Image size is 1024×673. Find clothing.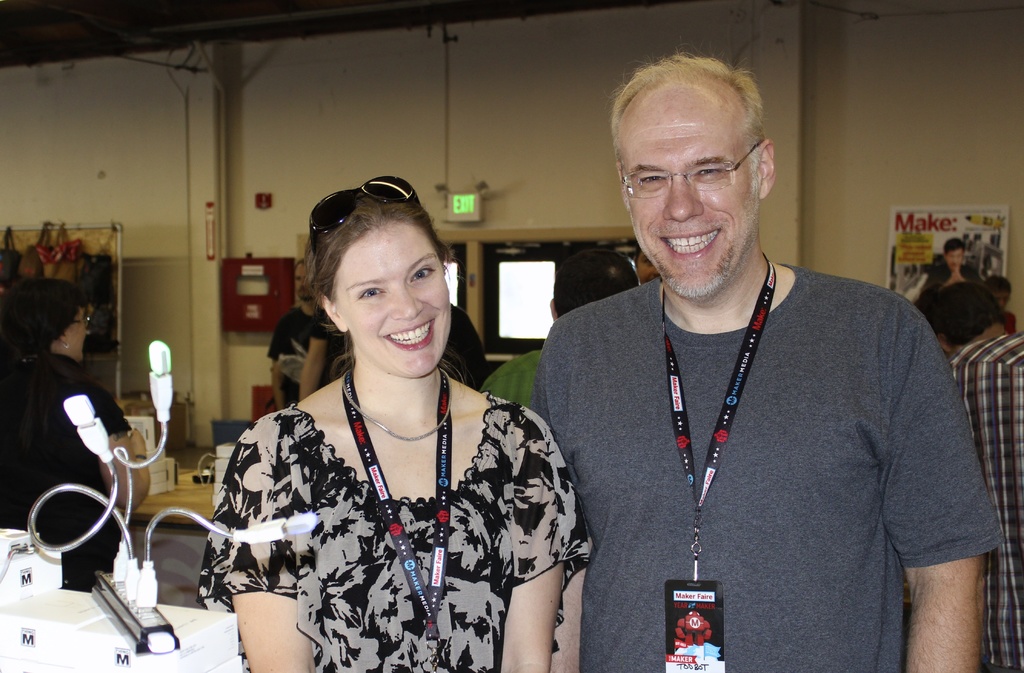
{"left": 529, "top": 263, "right": 1004, "bottom": 672}.
